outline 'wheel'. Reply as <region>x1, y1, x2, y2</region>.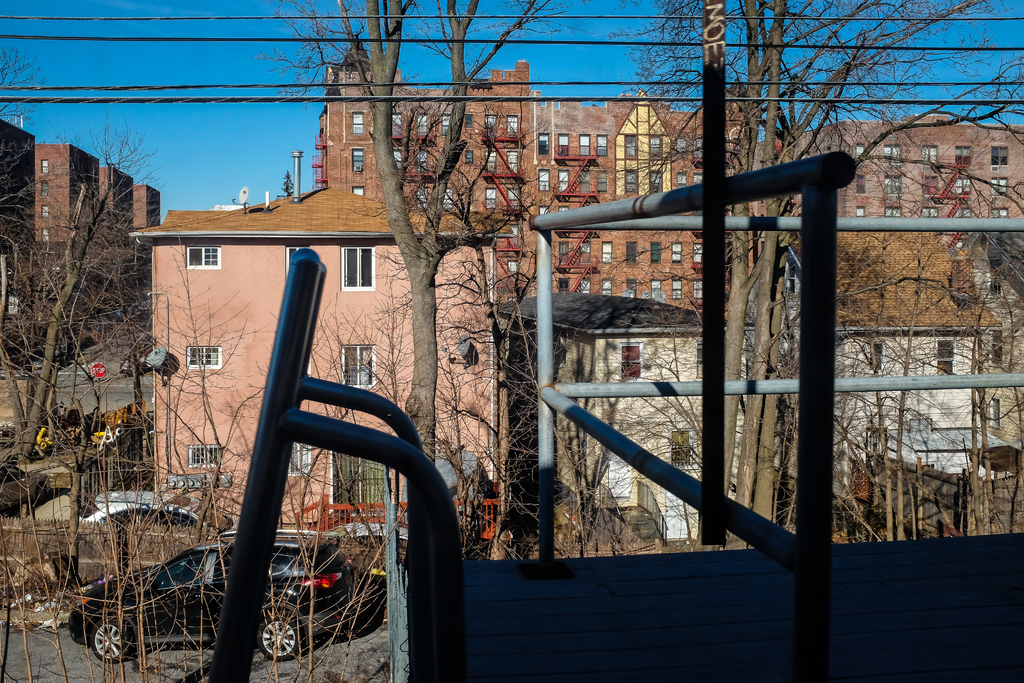
<region>175, 281, 430, 656</region>.
